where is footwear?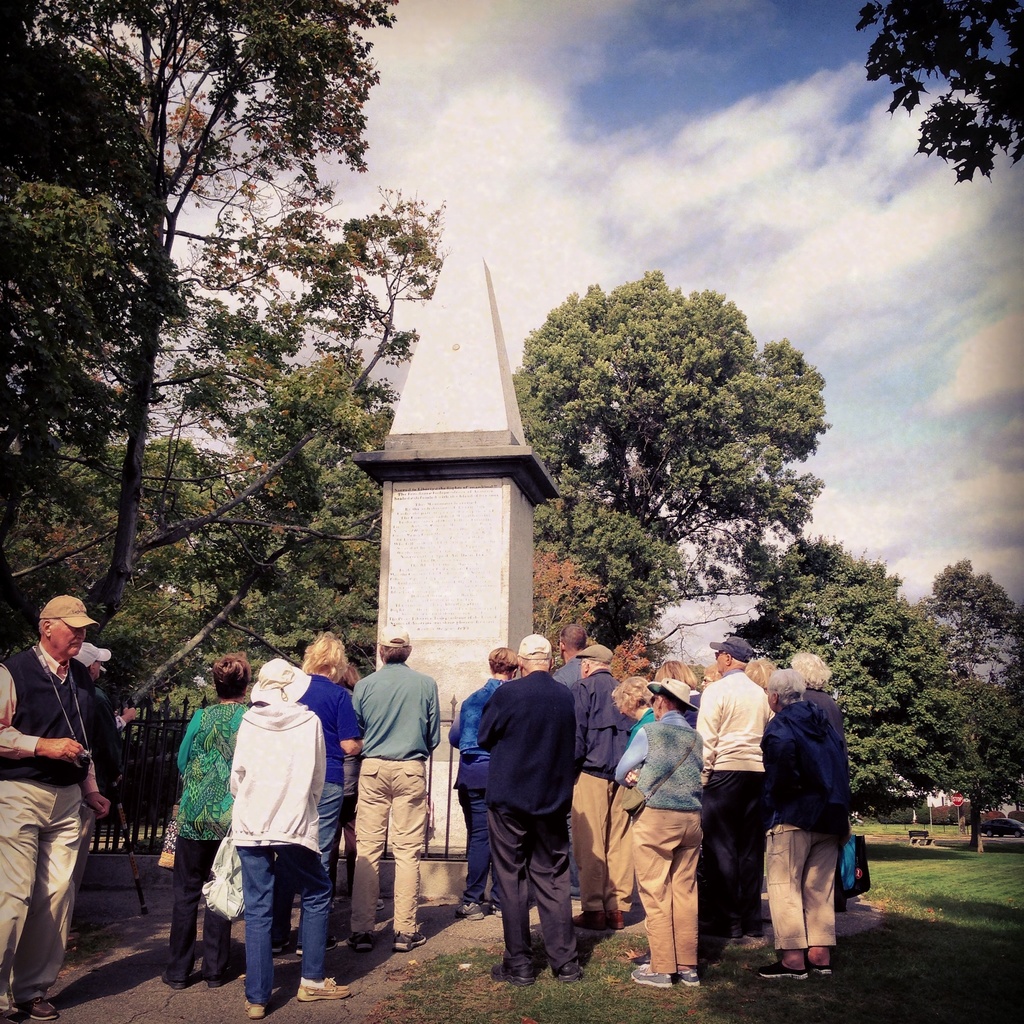
<box>756,958,809,977</box>.
